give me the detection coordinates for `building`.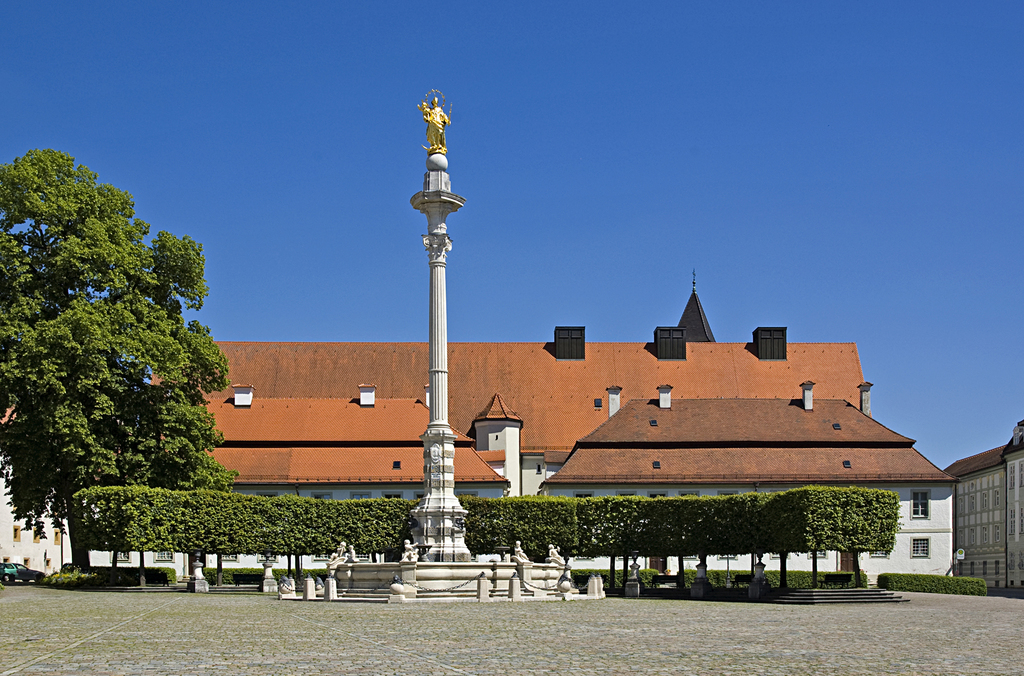
(532,382,961,591).
